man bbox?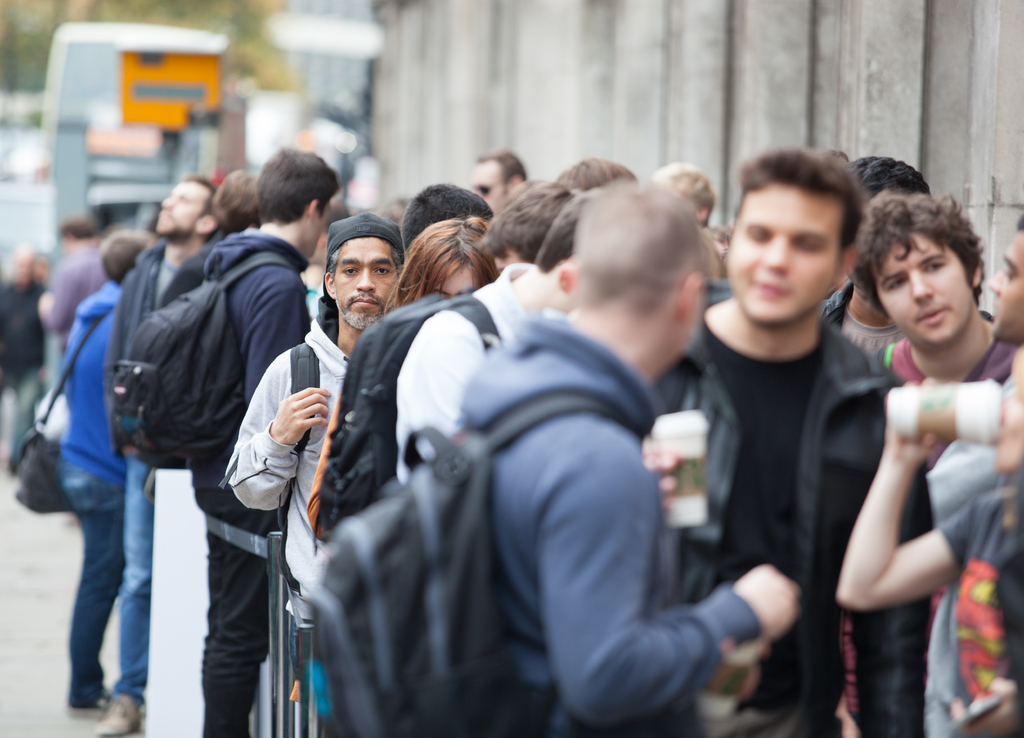
x1=471 y1=149 x2=526 y2=211
